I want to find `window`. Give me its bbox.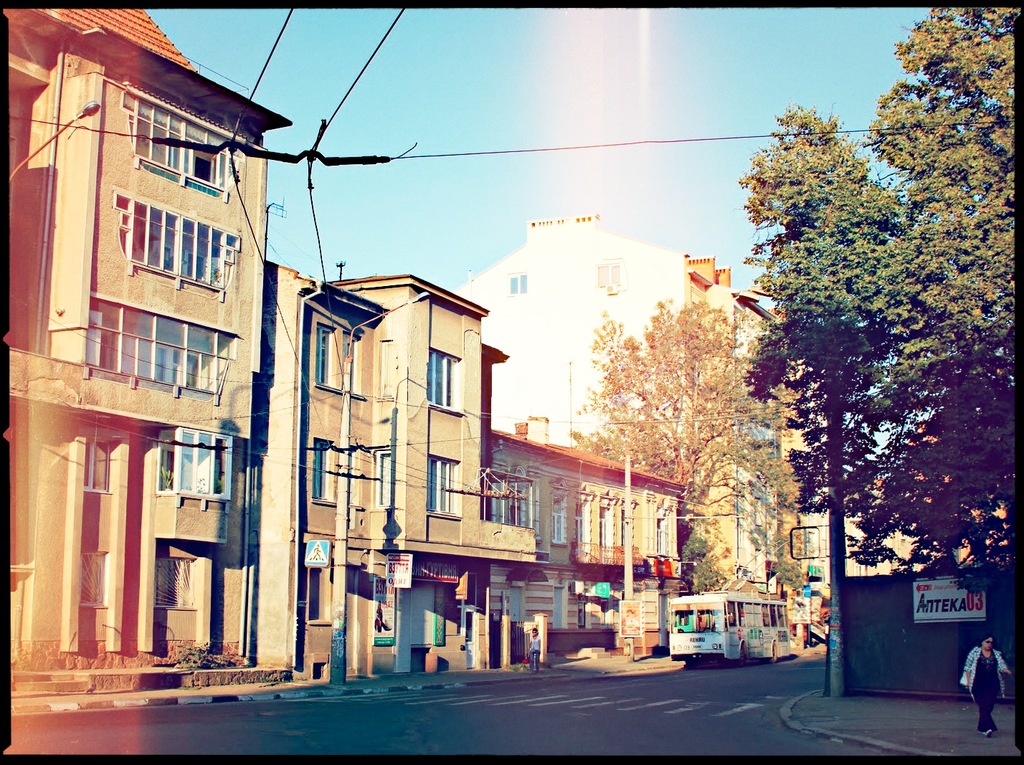
(left=315, top=318, right=364, bottom=401).
